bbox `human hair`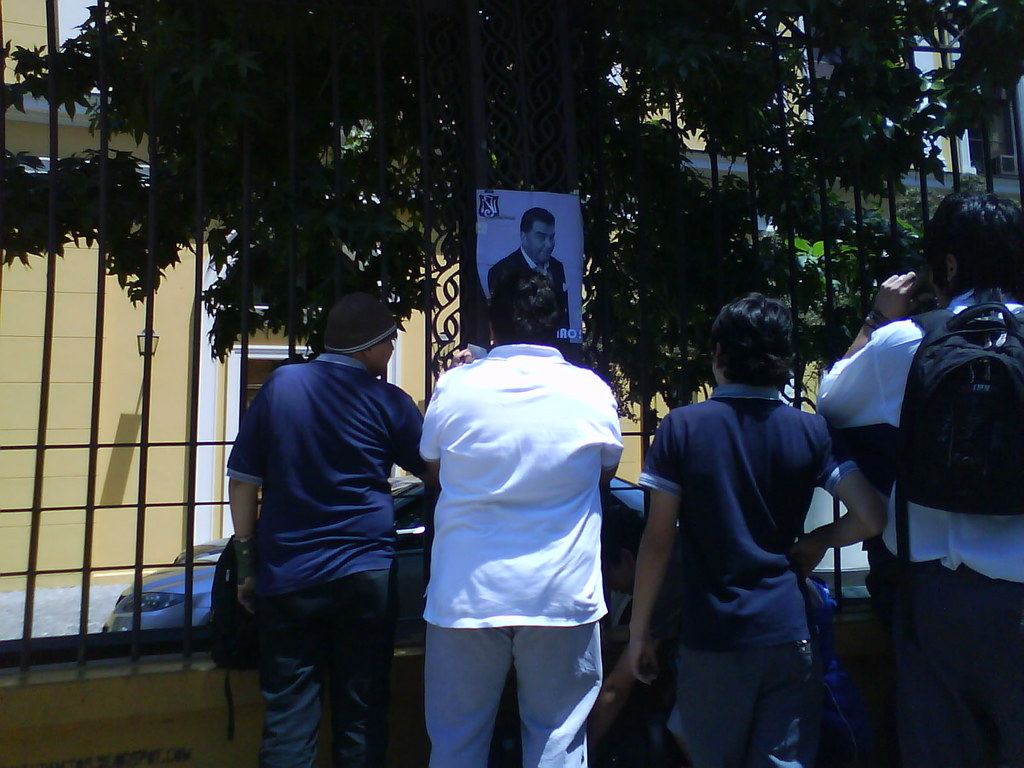
locate(368, 331, 399, 356)
